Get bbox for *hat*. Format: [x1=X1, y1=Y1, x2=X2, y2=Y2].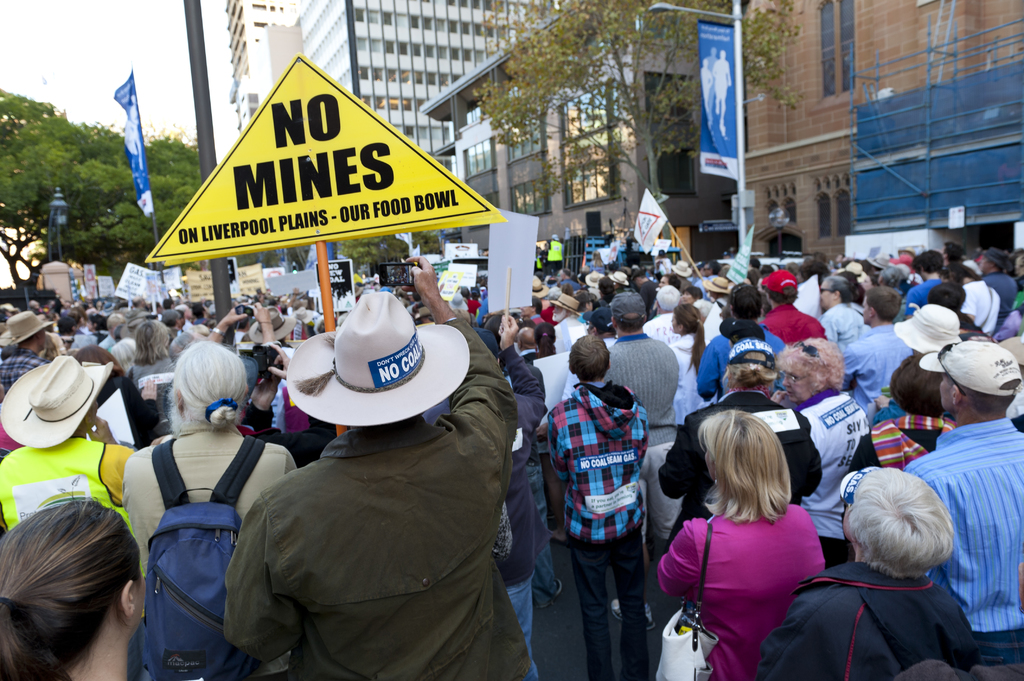
[x1=248, y1=305, x2=294, y2=342].
